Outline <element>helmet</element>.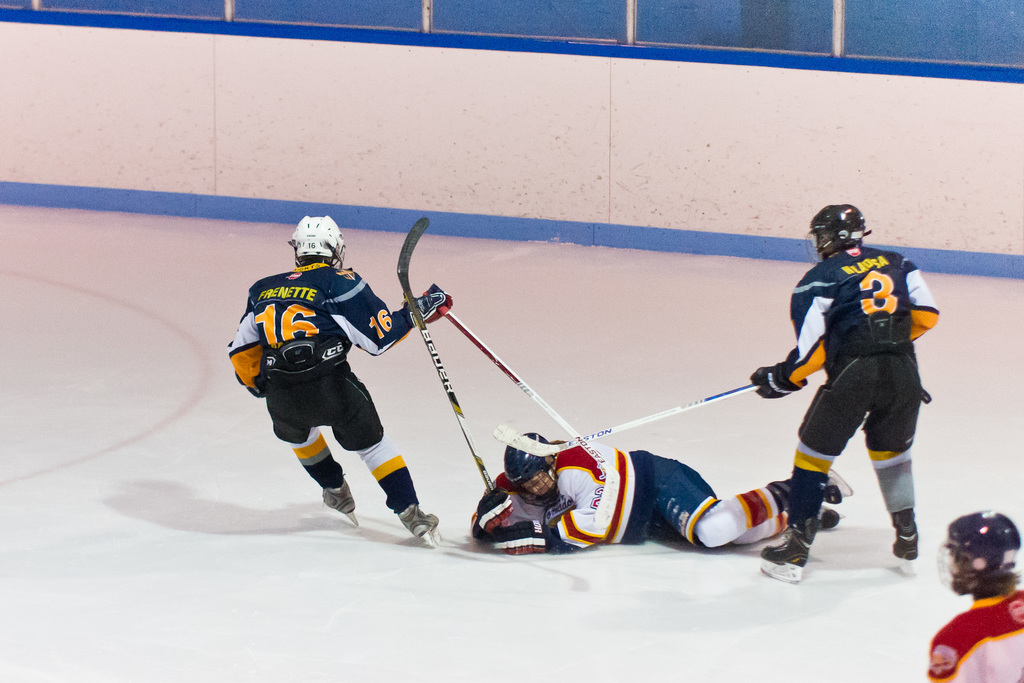
Outline: bbox=[499, 429, 556, 508].
